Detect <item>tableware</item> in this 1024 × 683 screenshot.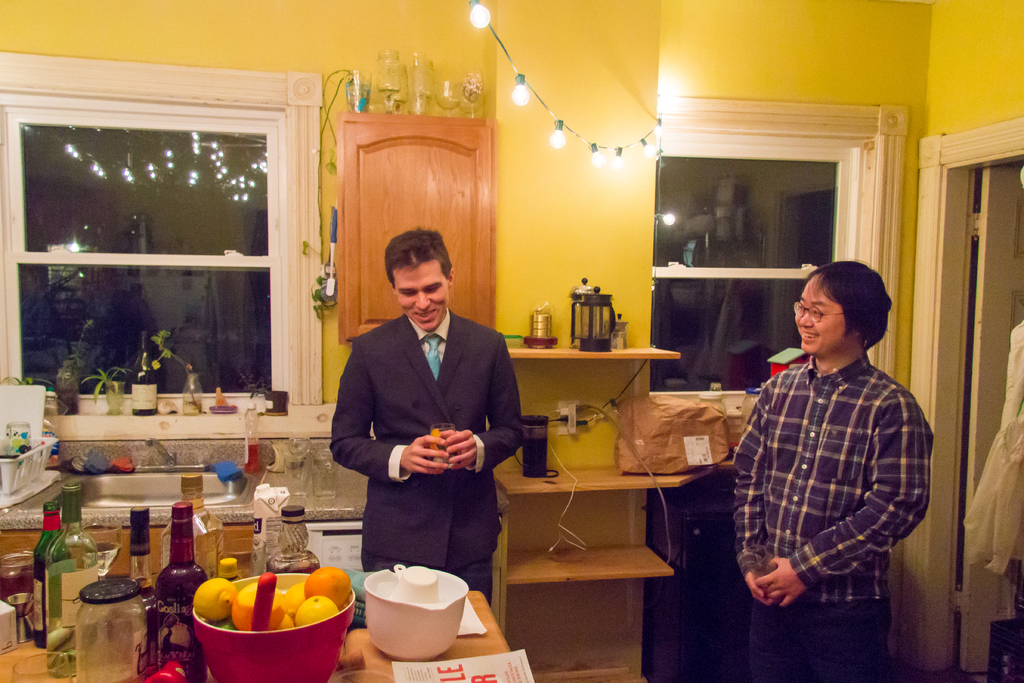
Detection: bbox=[428, 423, 465, 469].
